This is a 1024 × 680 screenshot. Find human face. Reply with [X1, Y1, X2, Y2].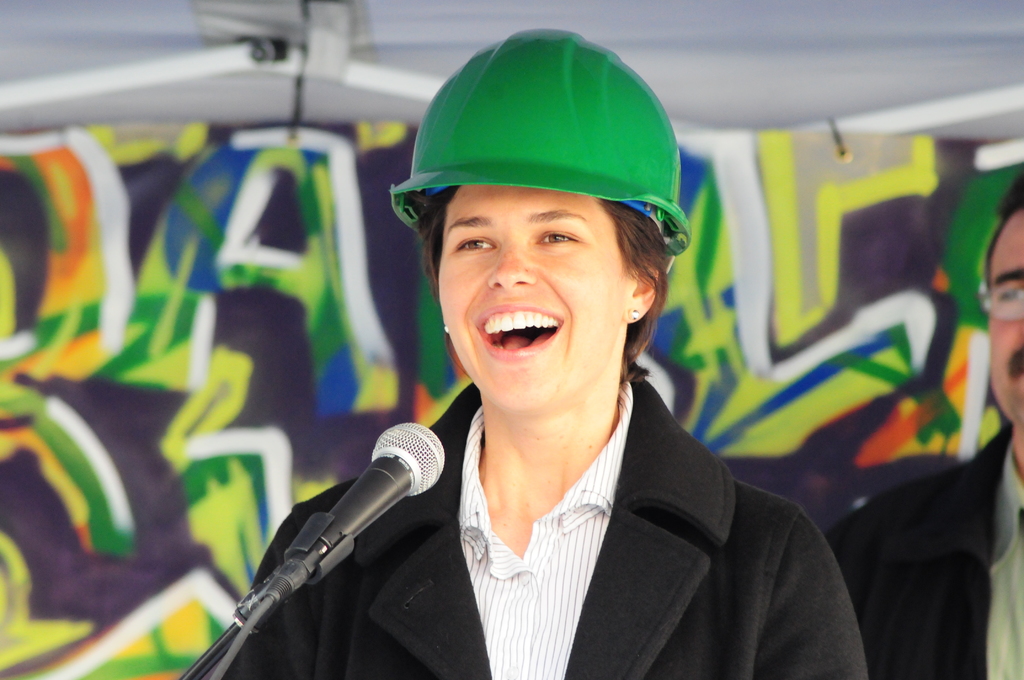
[986, 213, 1023, 432].
